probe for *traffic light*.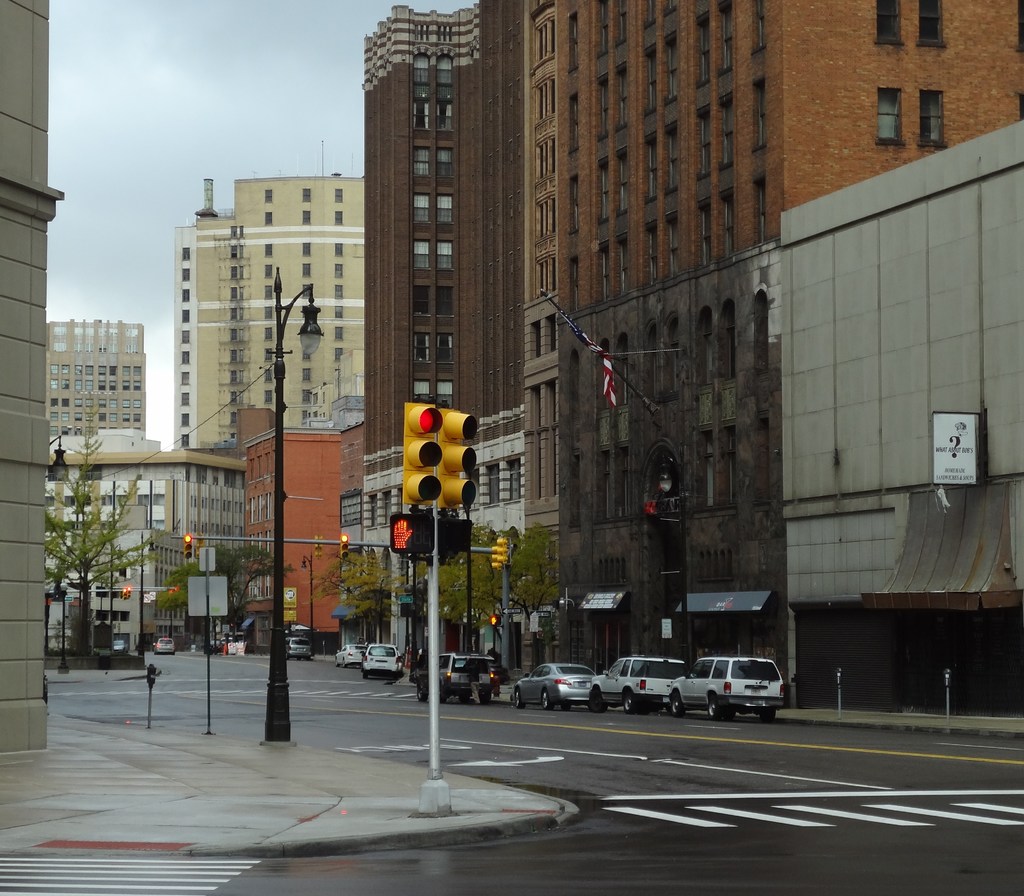
Probe result: [126,588,131,596].
